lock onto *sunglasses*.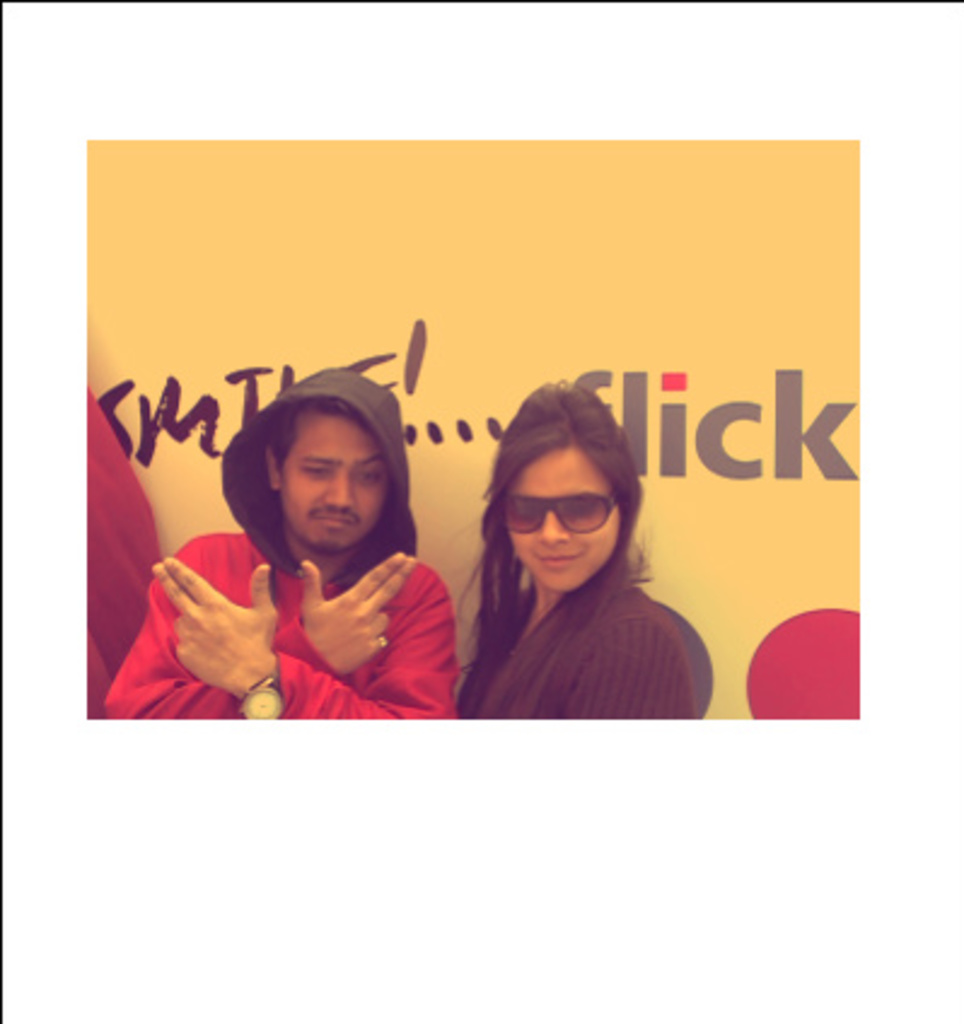
Locked: {"x1": 507, "y1": 485, "x2": 614, "y2": 536}.
